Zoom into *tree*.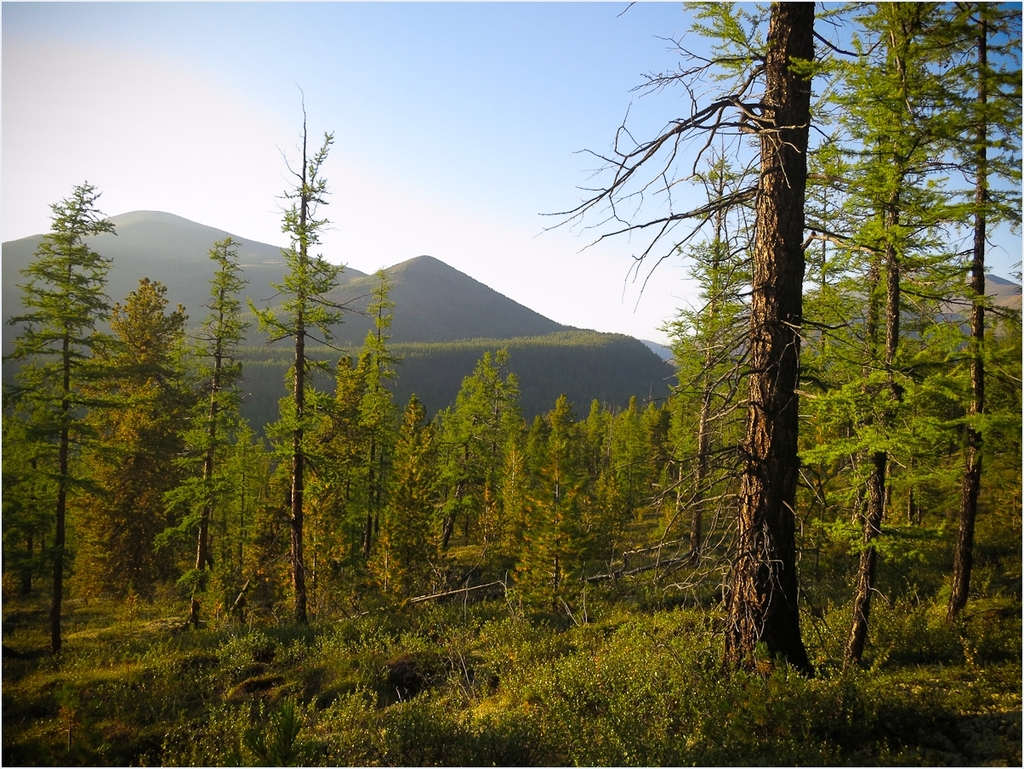
Zoom target: [x1=56, y1=281, x2=193, y2=607].
